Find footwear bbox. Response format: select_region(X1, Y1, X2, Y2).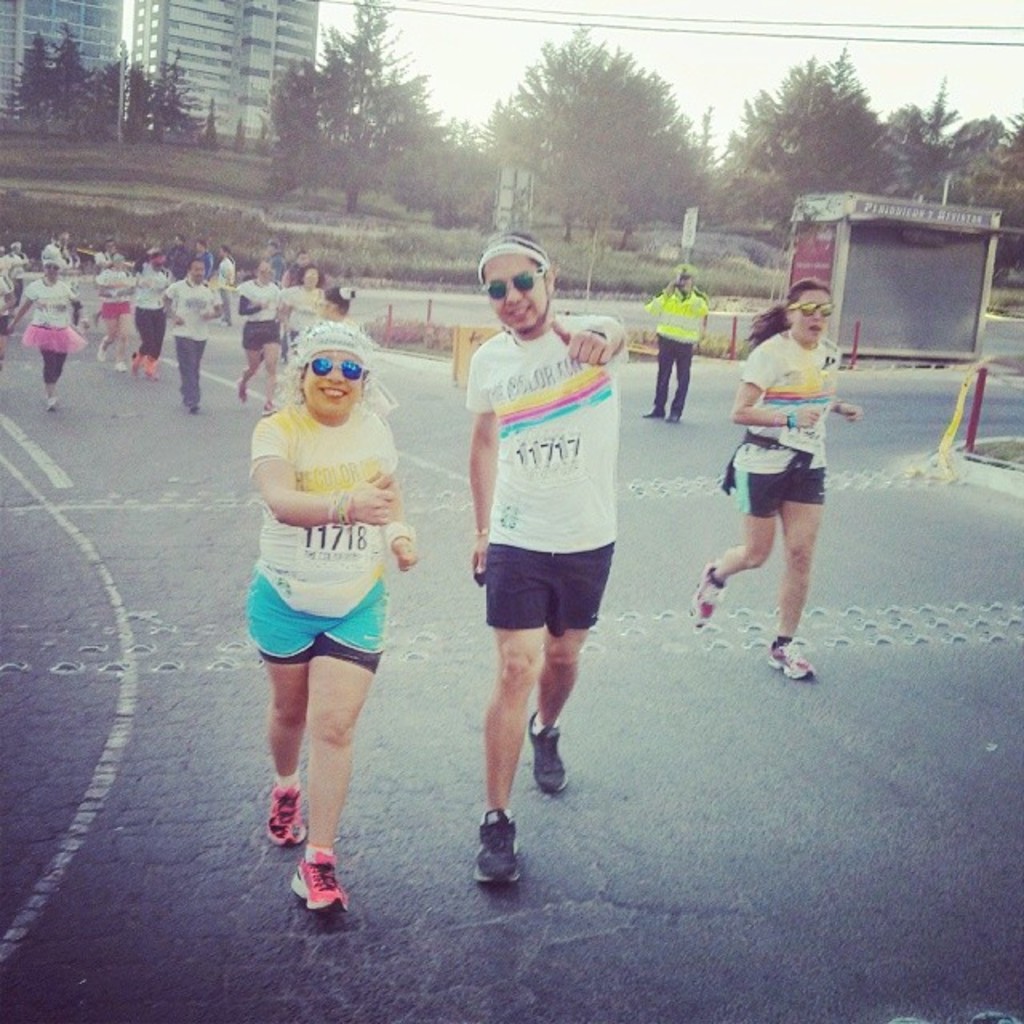
select_region(765, 632, 816, 683).
